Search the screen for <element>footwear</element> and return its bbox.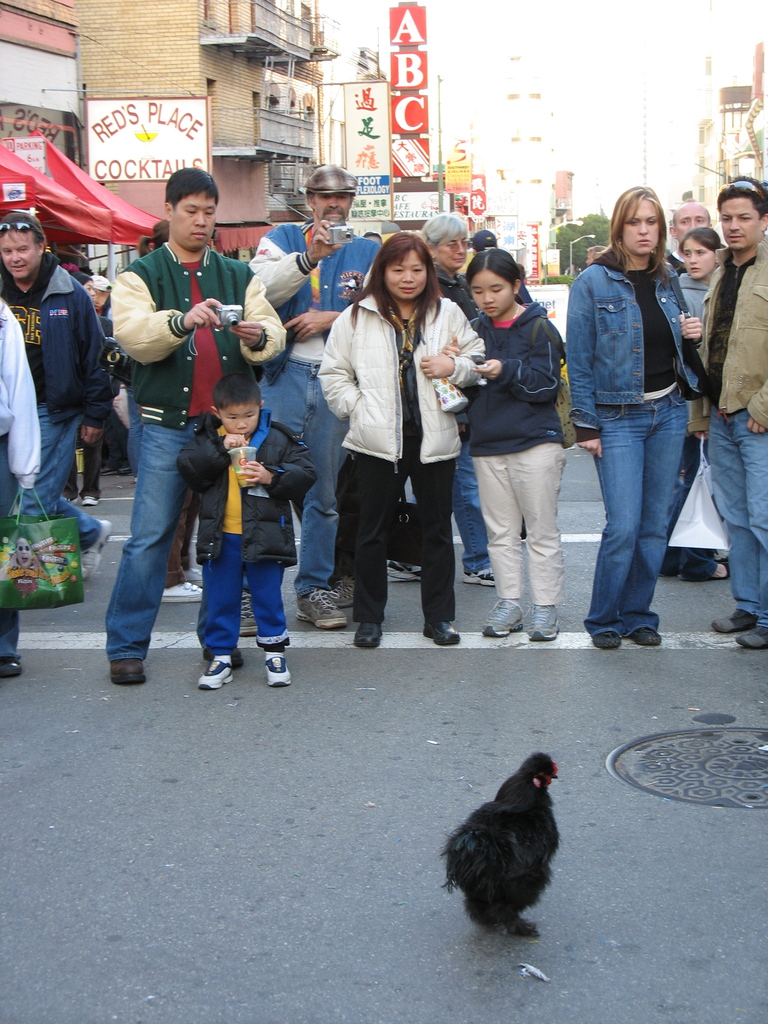
Found: bbox=[262, 652, 288, 691].
